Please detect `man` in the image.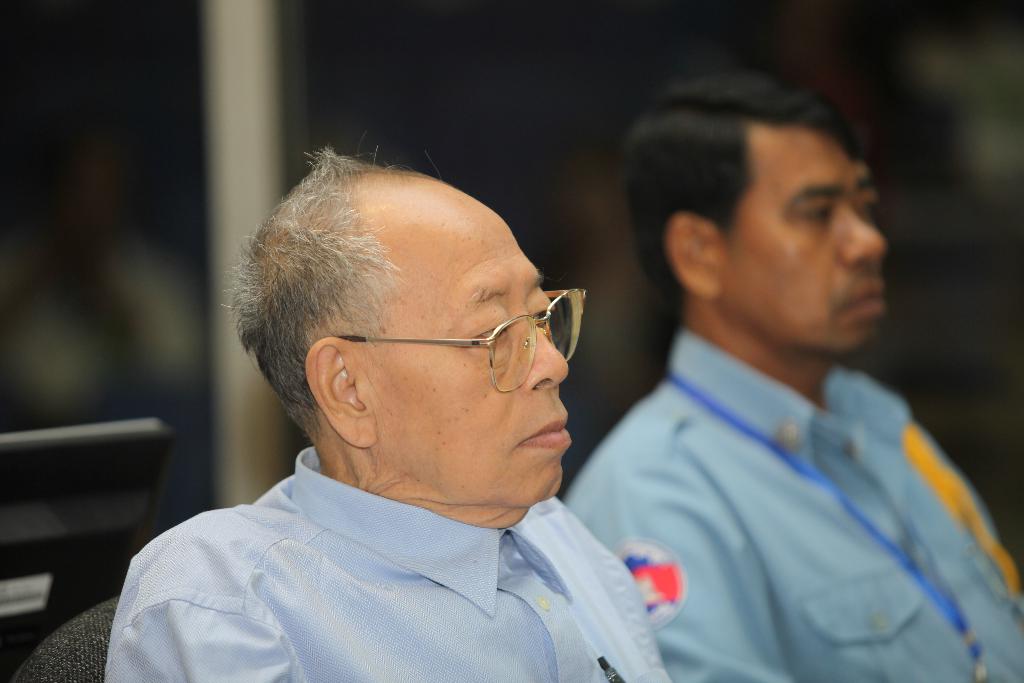
563 59 1023 682.
